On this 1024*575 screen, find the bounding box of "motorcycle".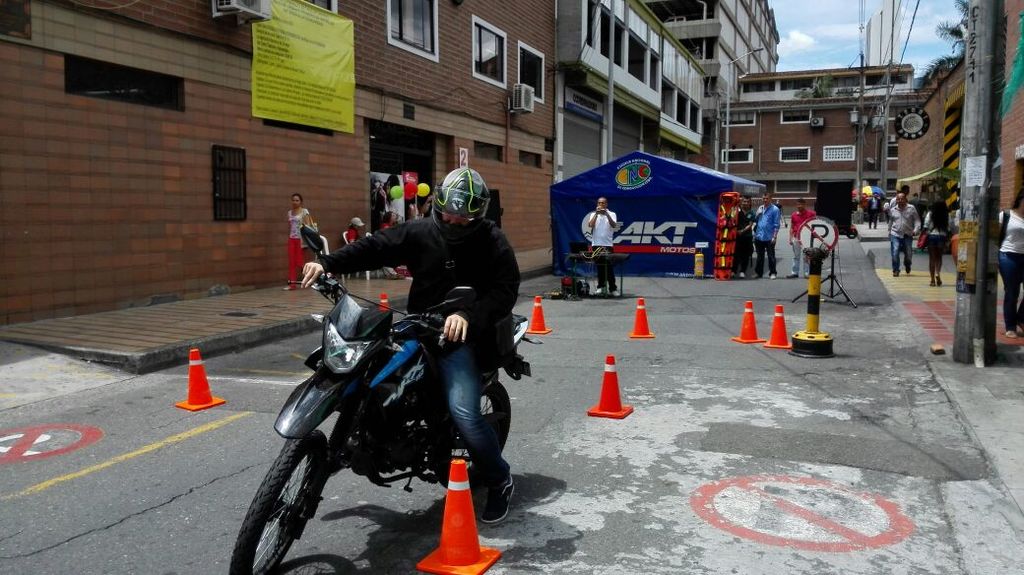
Bounding box: x1=246 y1=265 x2=531 y2=563.
